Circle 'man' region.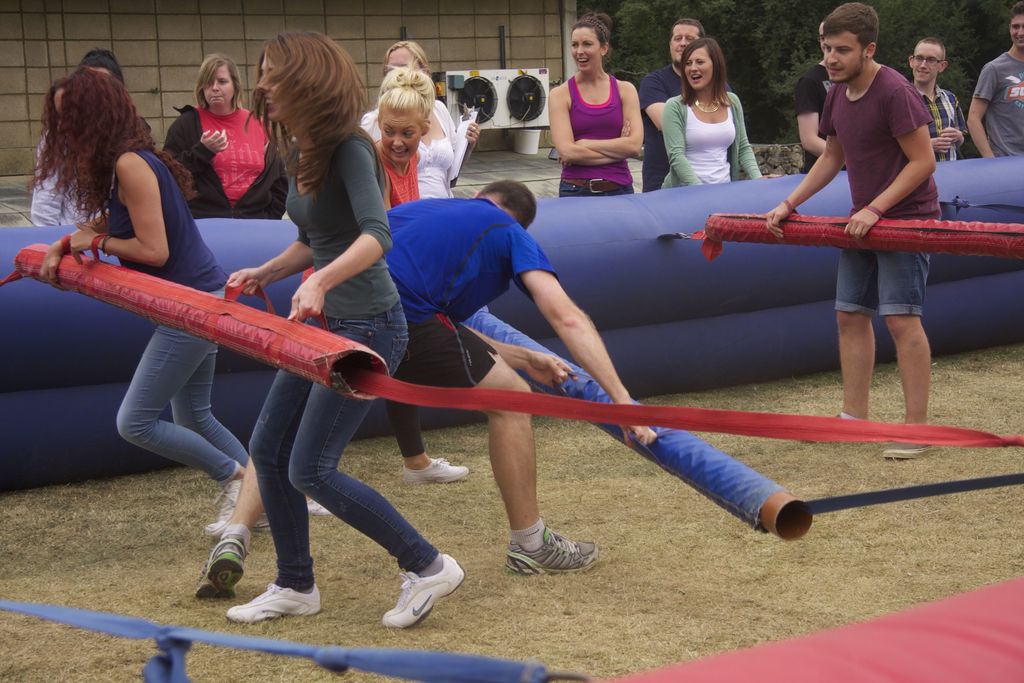
Region: BBox(762, 1, 954, 457).
